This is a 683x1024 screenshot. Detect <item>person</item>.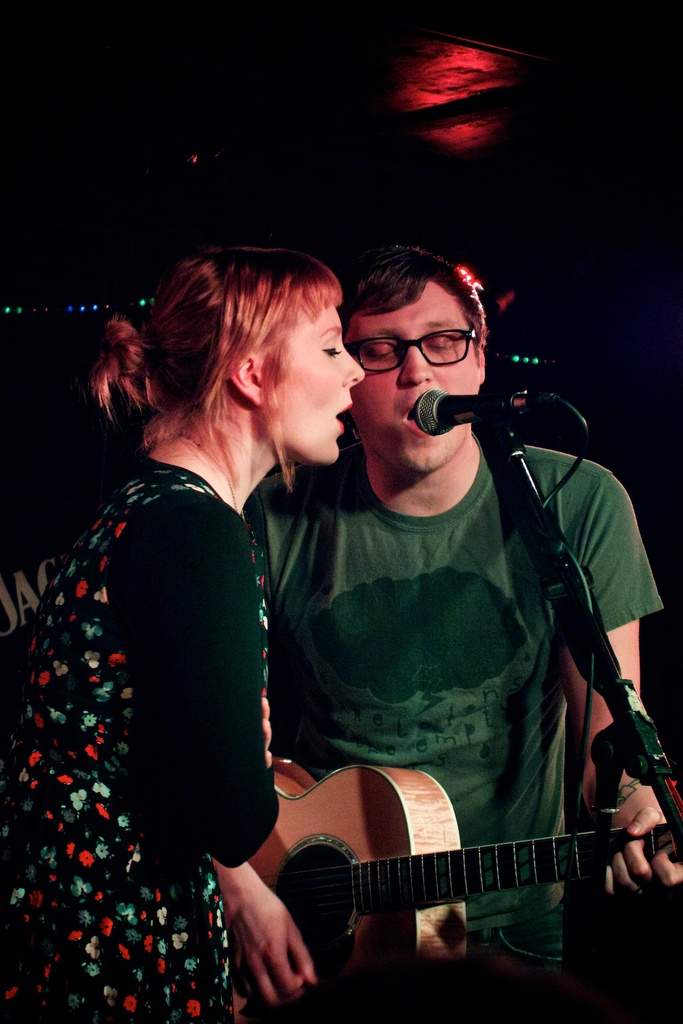
pyautogui.locateOnScreen(249, 246, 675, 1023).
